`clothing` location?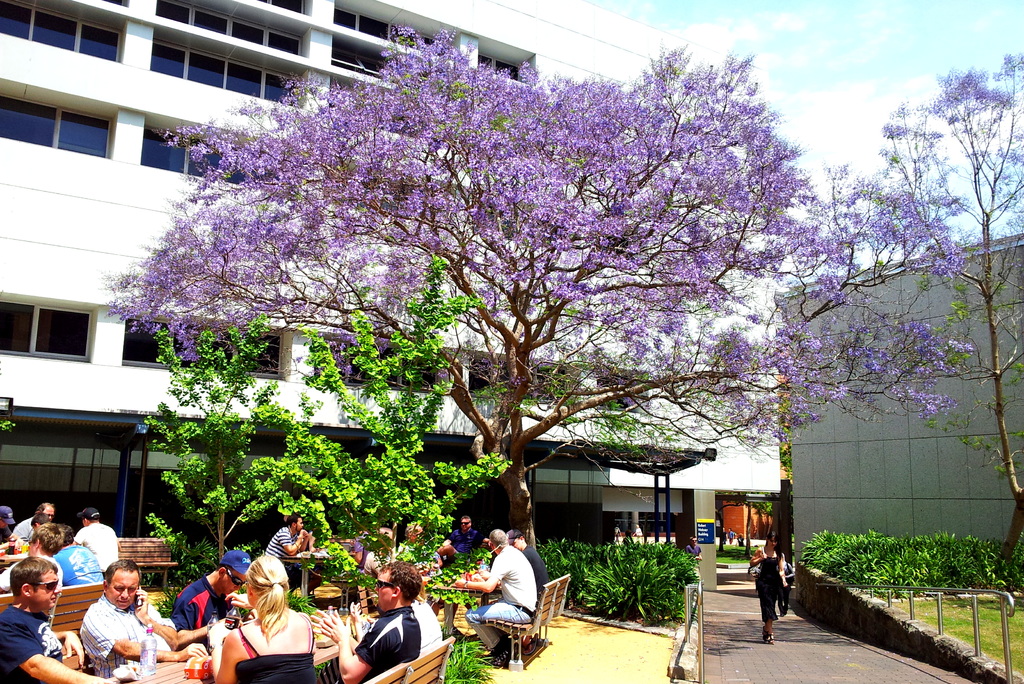
rect(465, 542, 542, 660)
